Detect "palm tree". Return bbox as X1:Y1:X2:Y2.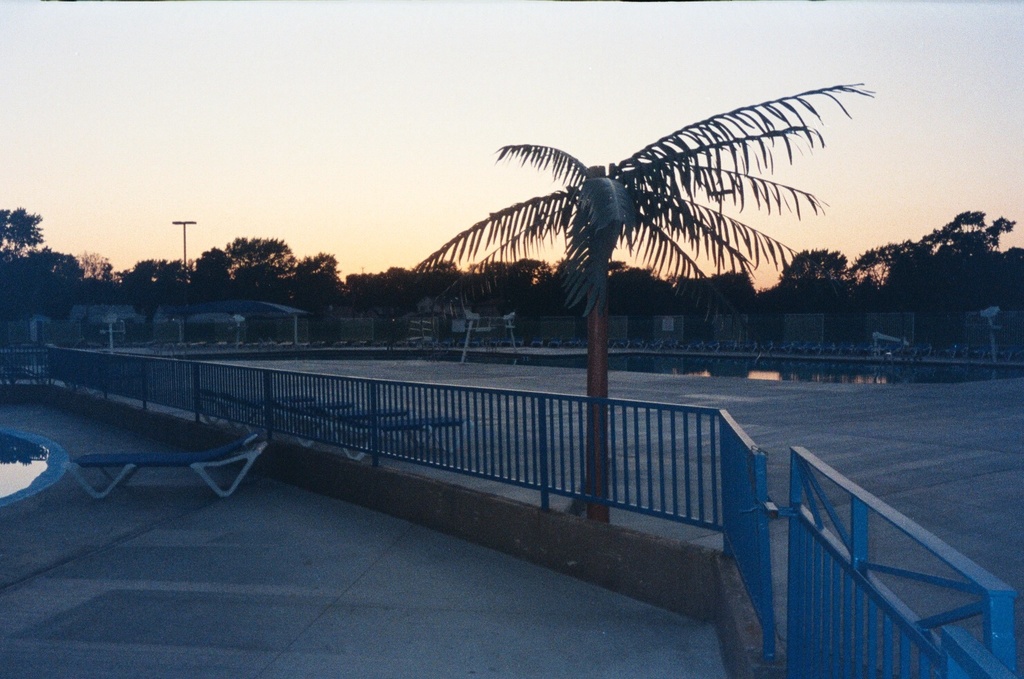
0:207:43:266.
